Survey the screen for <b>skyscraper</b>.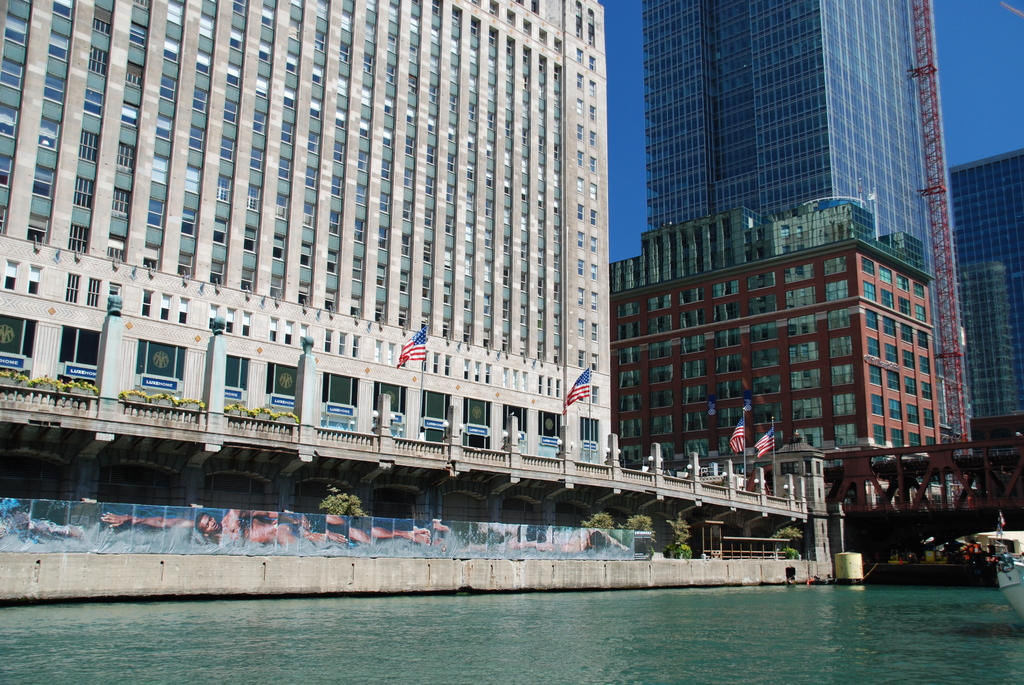
Survey found: l=618, t=0, r=979, b=521.
